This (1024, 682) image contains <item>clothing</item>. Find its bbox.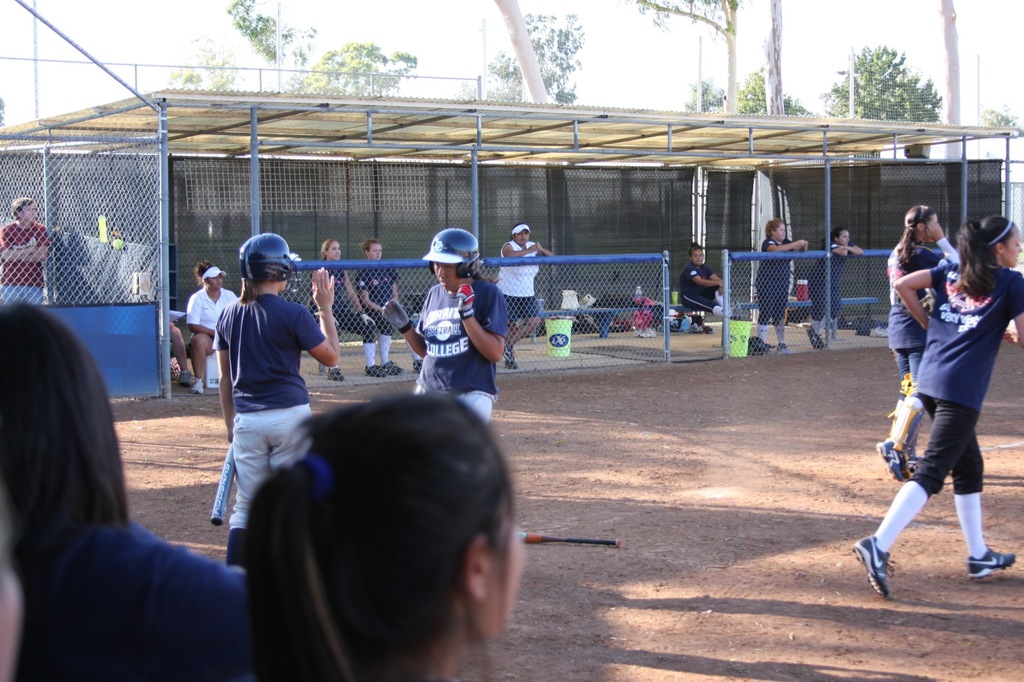
box=[355, 270, 404, 345].
